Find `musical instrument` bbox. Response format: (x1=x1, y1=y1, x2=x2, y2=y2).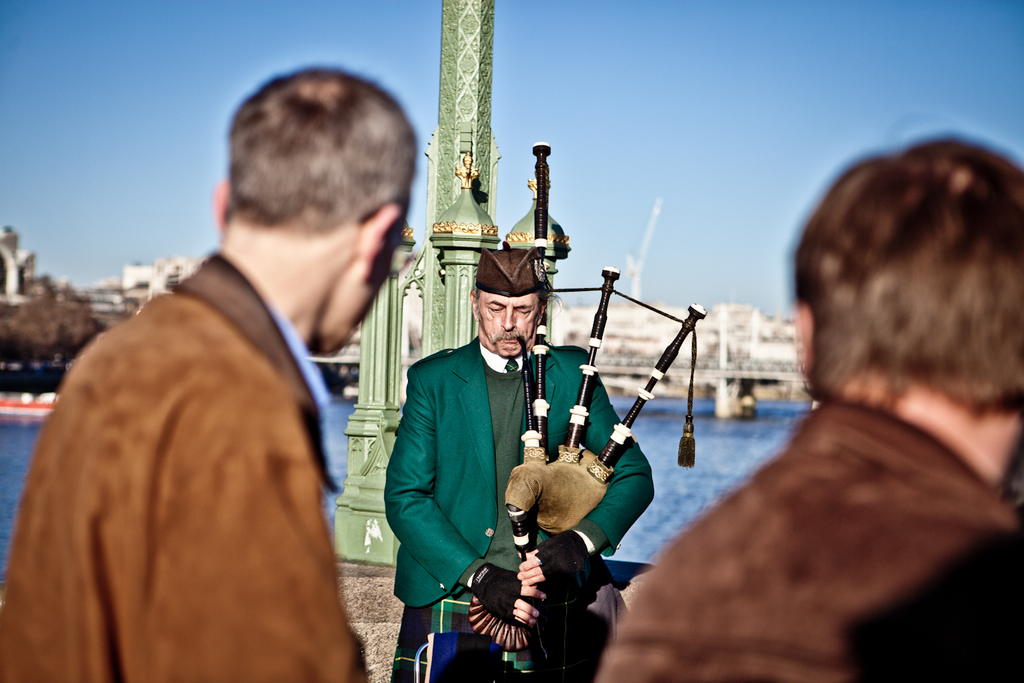
(x1=472, y1=290, x2=713, y2=586).
